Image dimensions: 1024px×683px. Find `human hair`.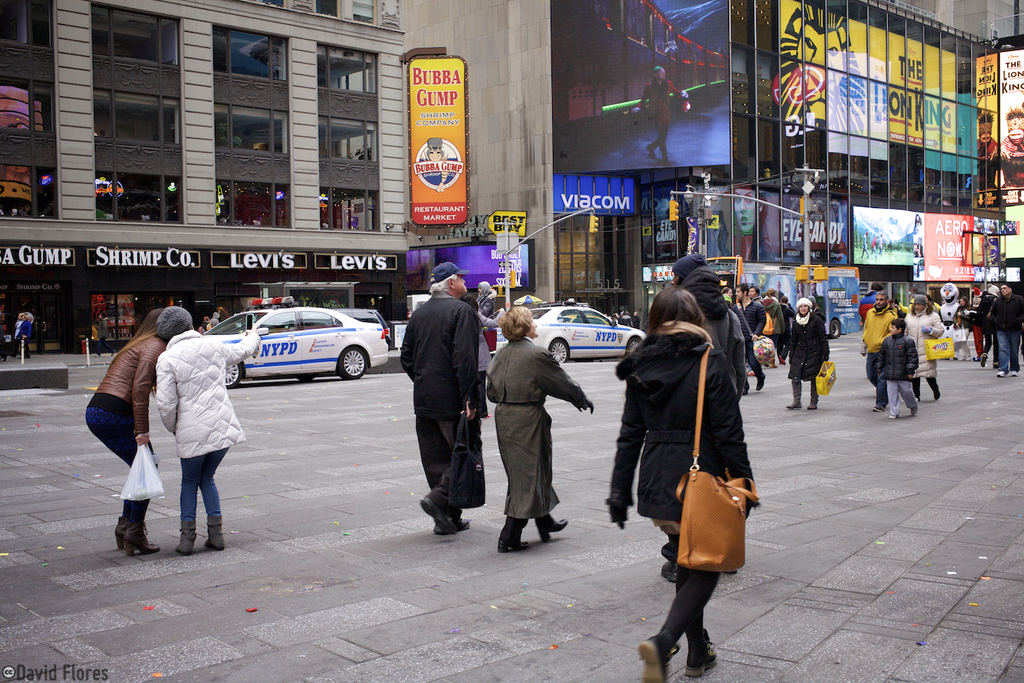
<bbox>751, 286, 761, 297</bbox>.
